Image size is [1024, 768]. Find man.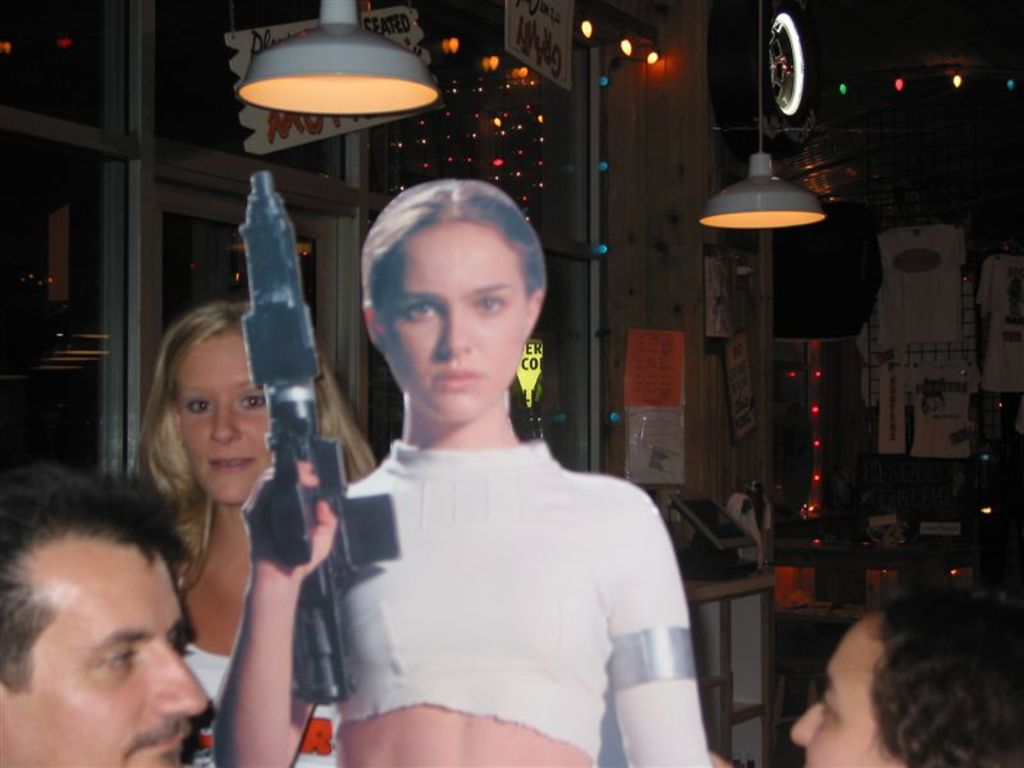
locate(0, 412, 261, 767).
